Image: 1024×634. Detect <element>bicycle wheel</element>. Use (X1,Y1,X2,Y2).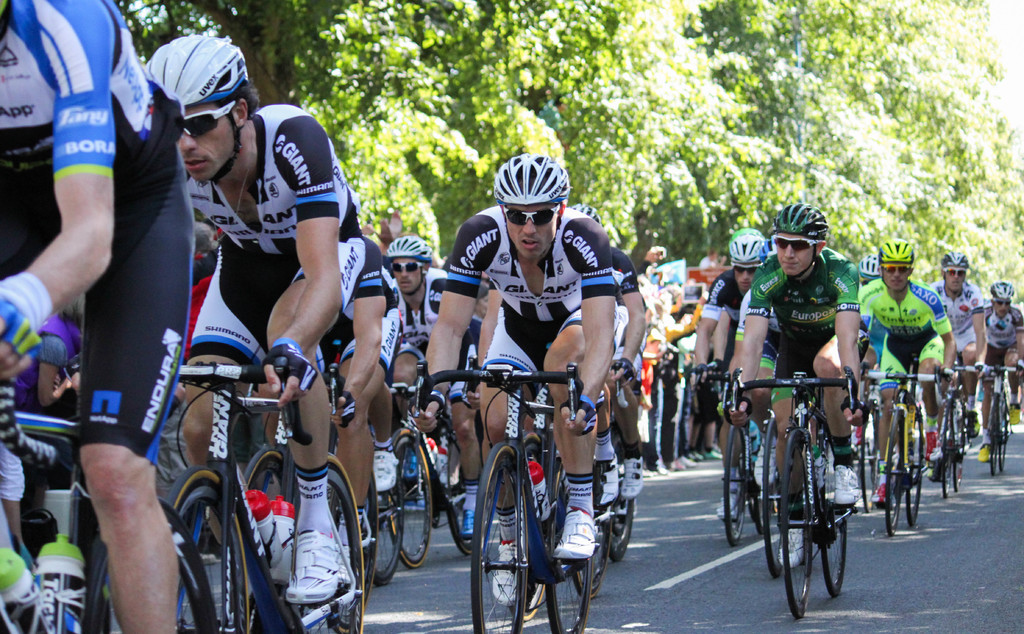
(483,455,540,614).
